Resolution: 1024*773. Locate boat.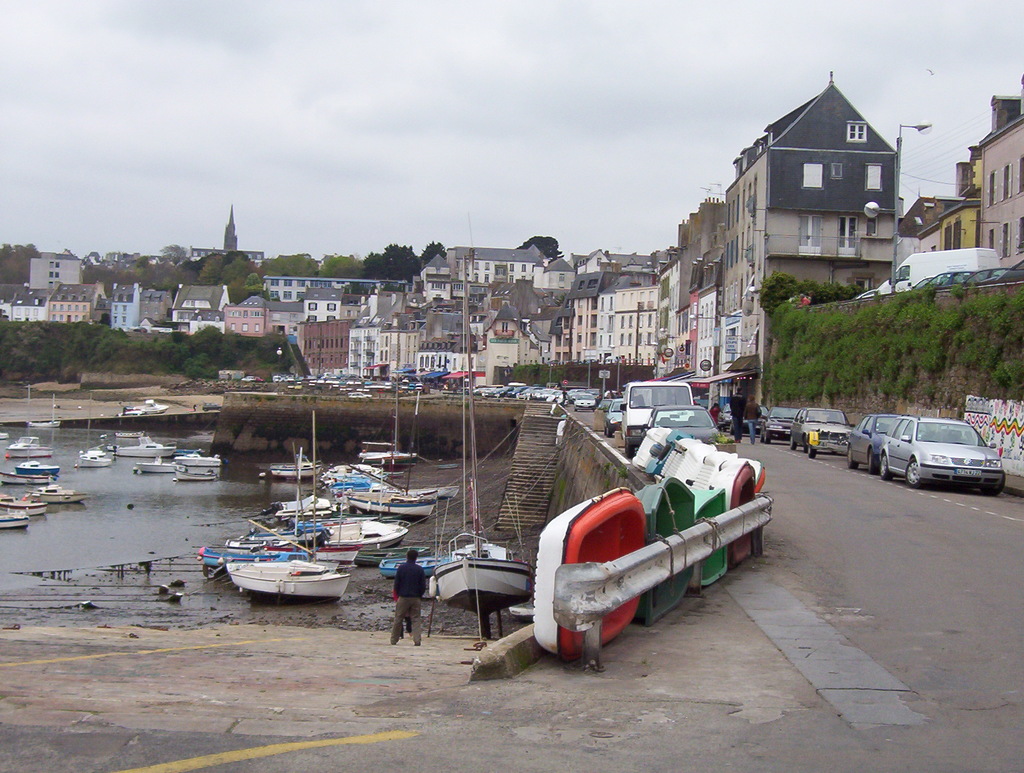
Rect(174, 443, 227, 476).
